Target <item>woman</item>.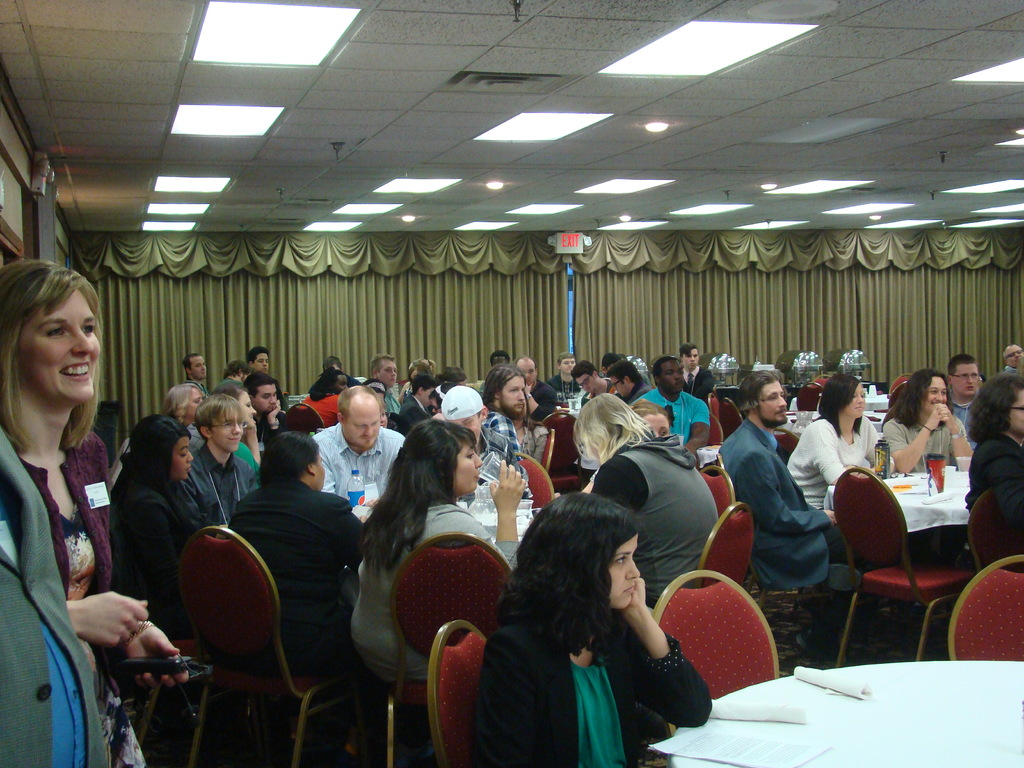
Target region: (207,383,268,471).
